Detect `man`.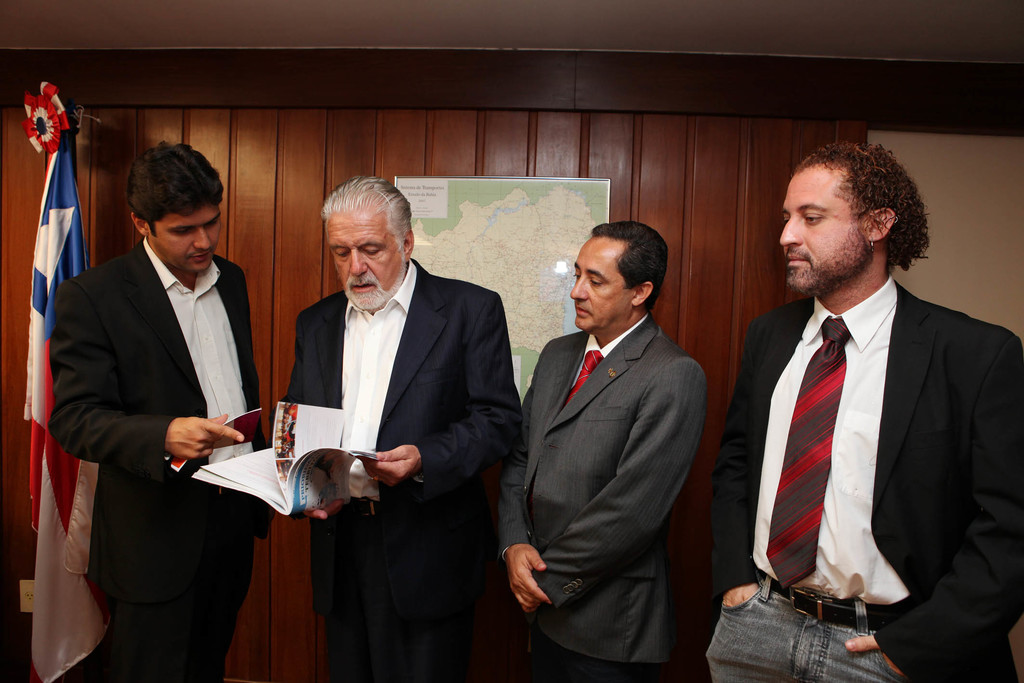
Detected at bbox(720, 133, 997, 675).
